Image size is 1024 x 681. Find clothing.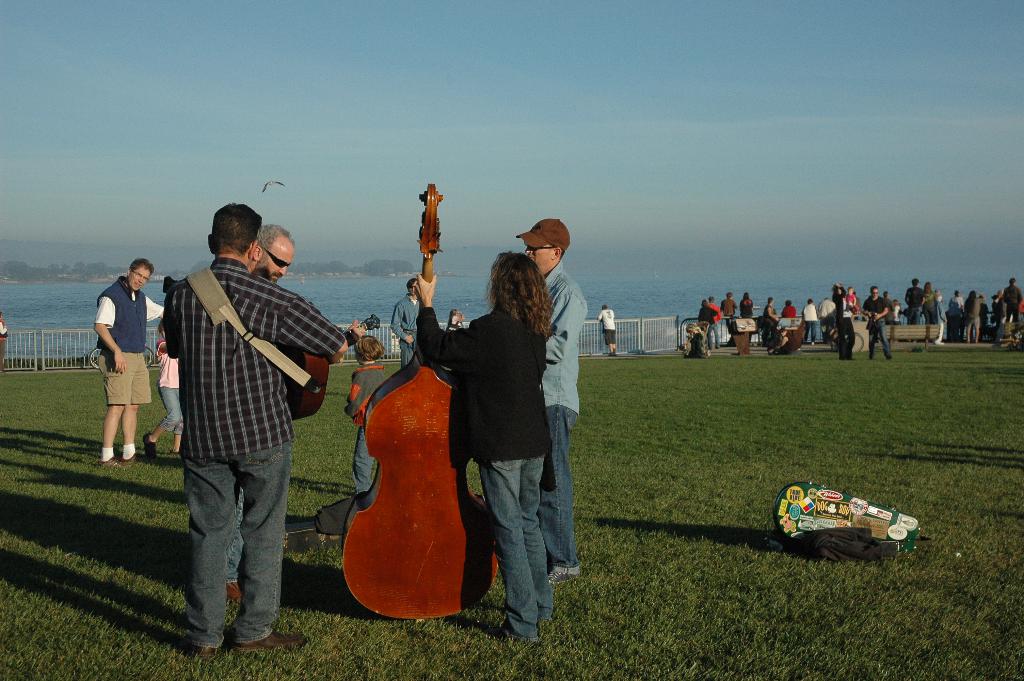
pyautogui.locateOnScreen(839, 296, 856, 326).
